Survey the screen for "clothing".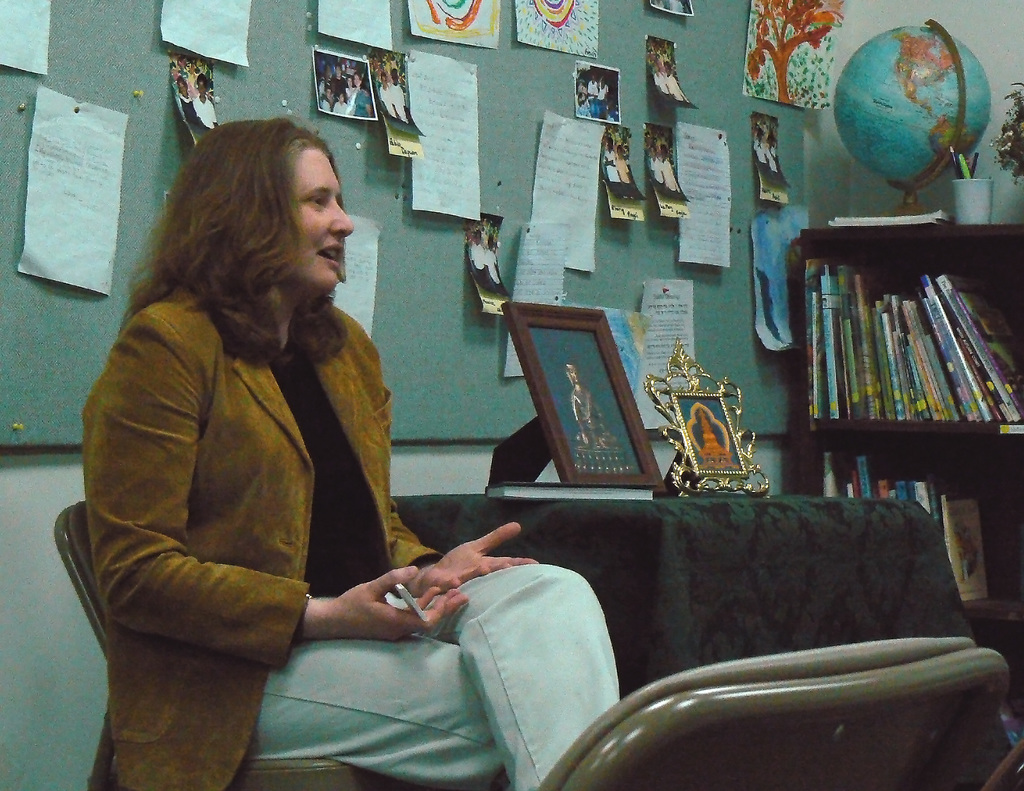
Survey found: detection(767, 147, 781, 178).
